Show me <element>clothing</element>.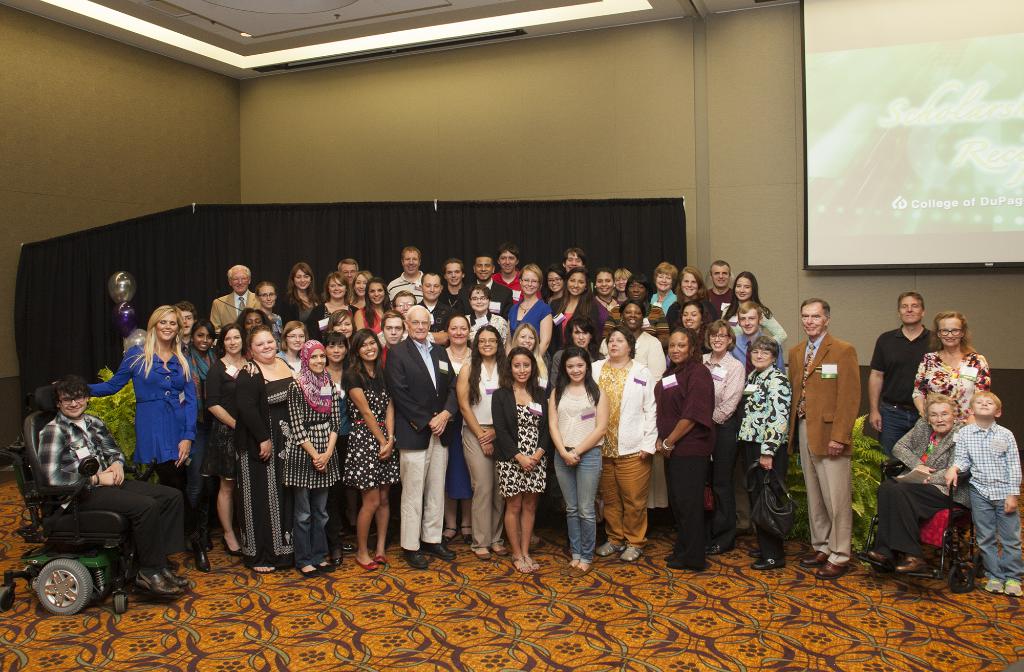
<element>clothing</element> is here: [764,310,792,346].
